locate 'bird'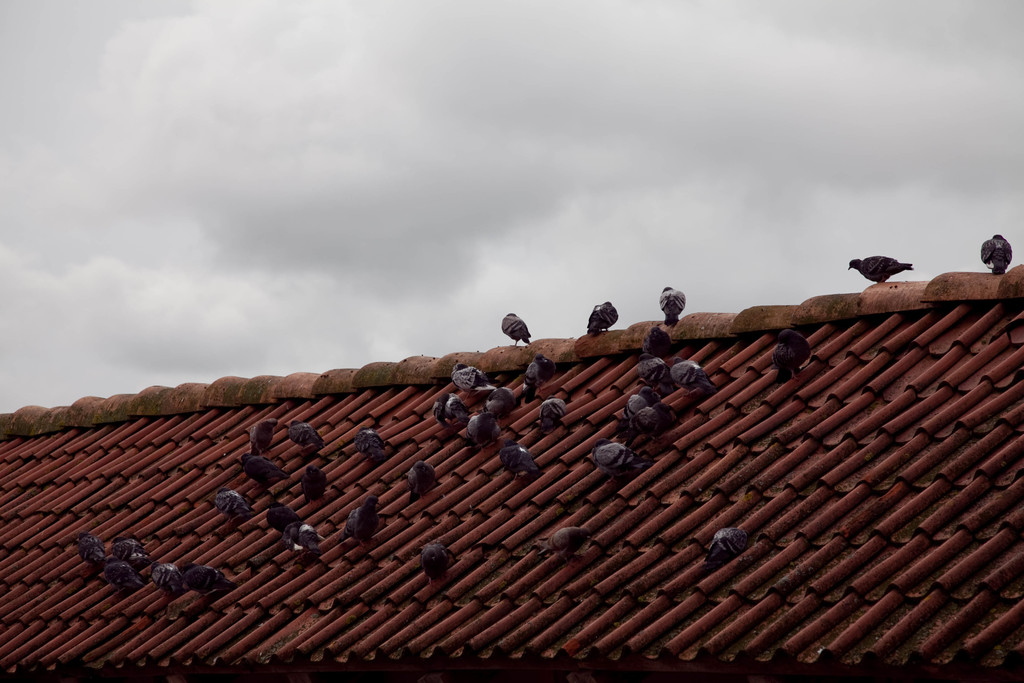
(503, 310, 537, 353)
